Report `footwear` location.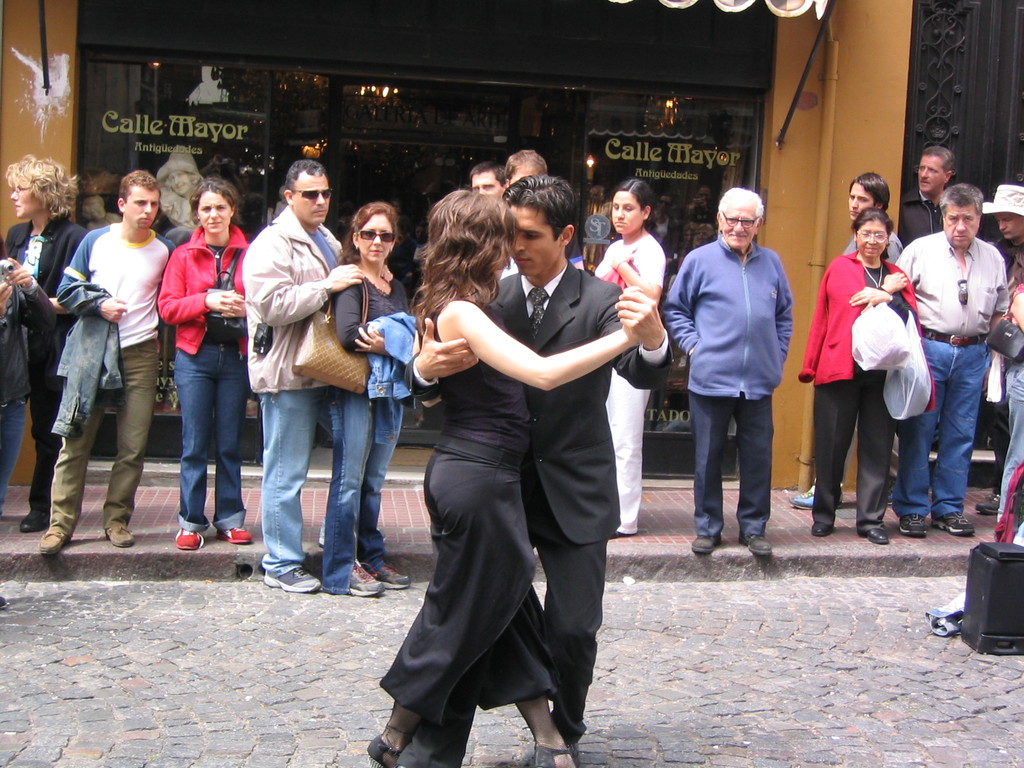
Report: select_region(895, 506, 931, 539).
